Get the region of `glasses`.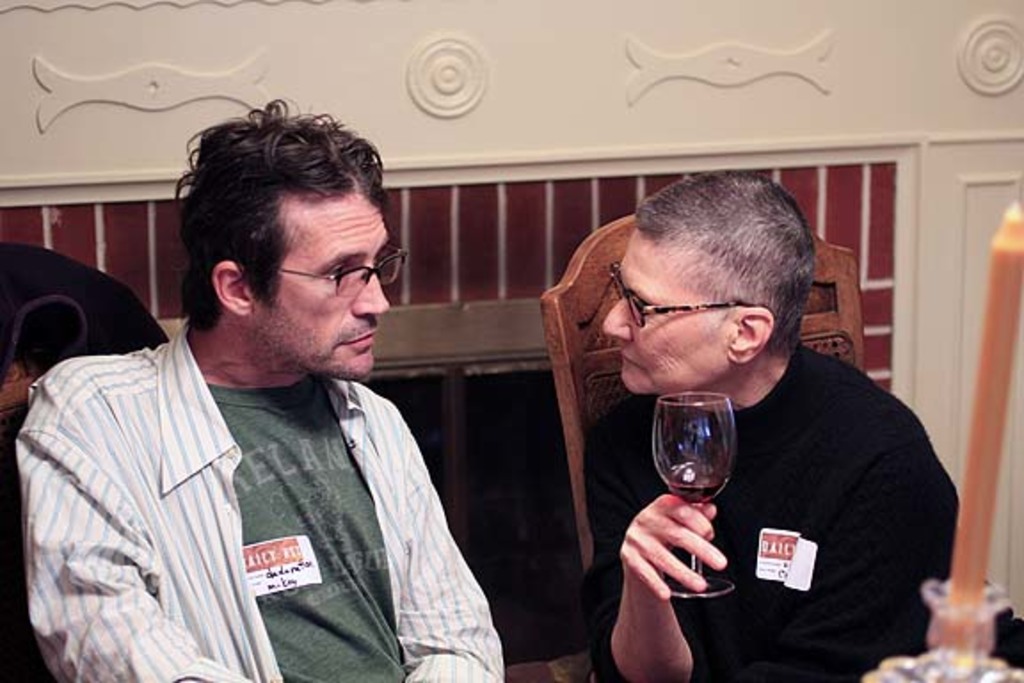
608/258/750/325.
